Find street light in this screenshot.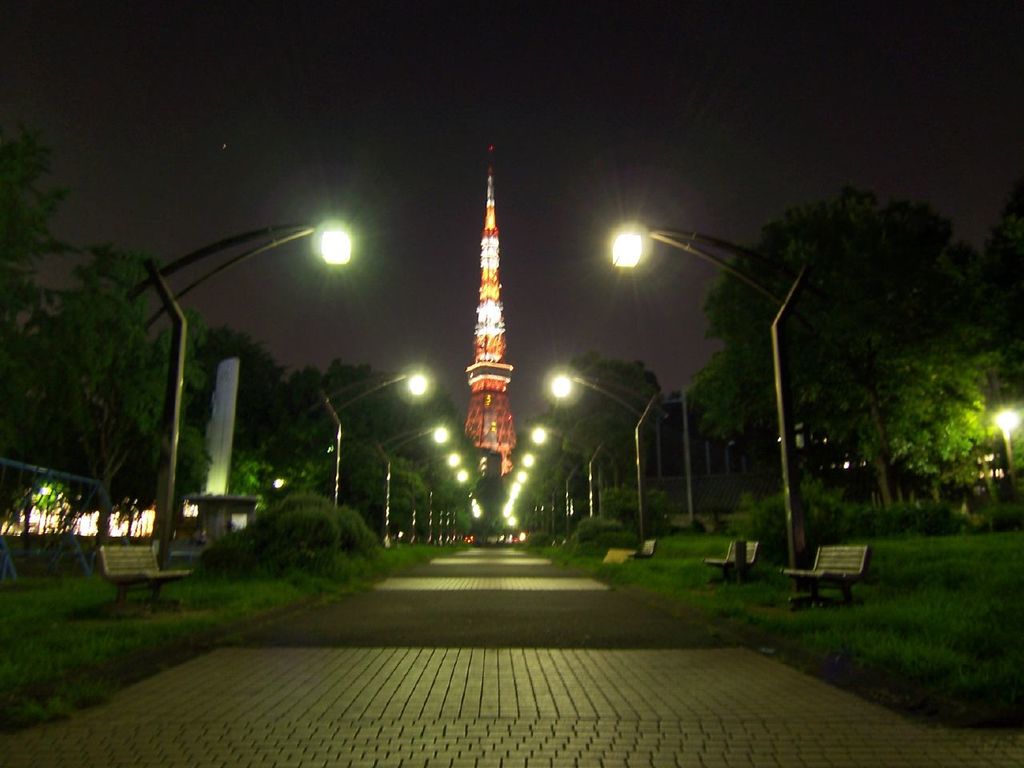
The bounding box for street light is bbox=[366, 414, 454, 538].
